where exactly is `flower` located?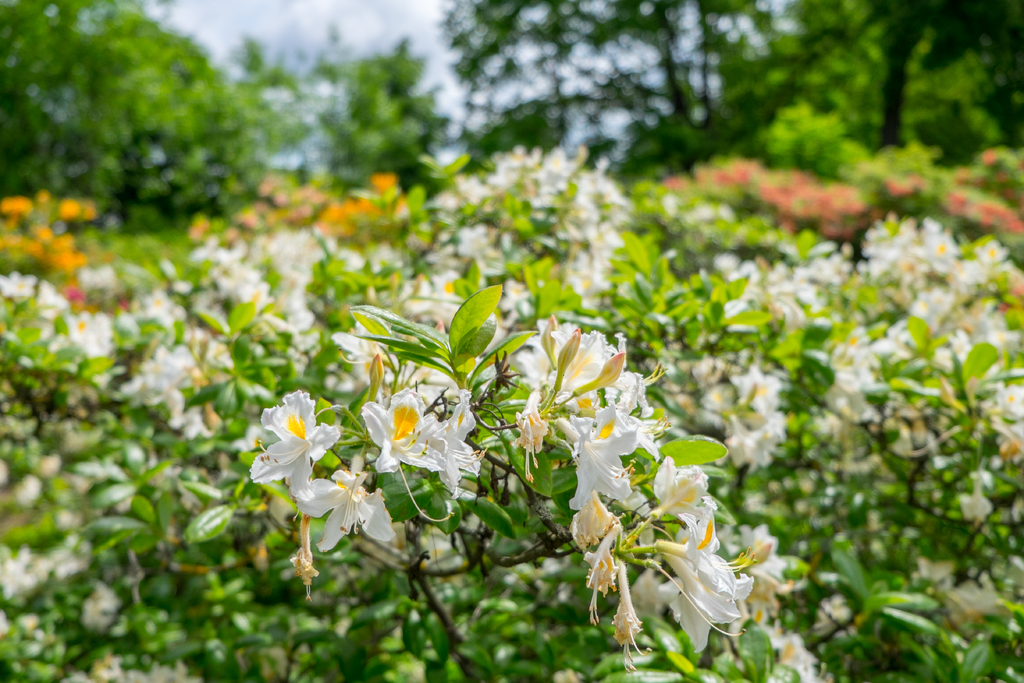
Its bounding box is [x1=257, y1=397, x2=338, y2=502].
